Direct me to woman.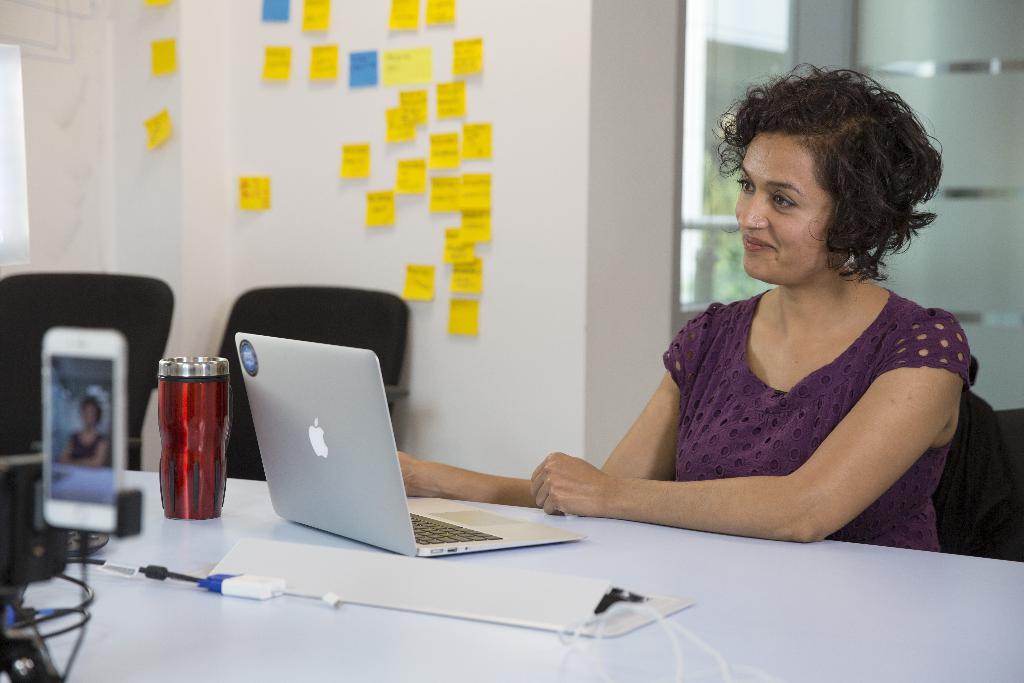
Direction: {"left": 395, "top": 61, "right": 971, "bottom": 550}.
